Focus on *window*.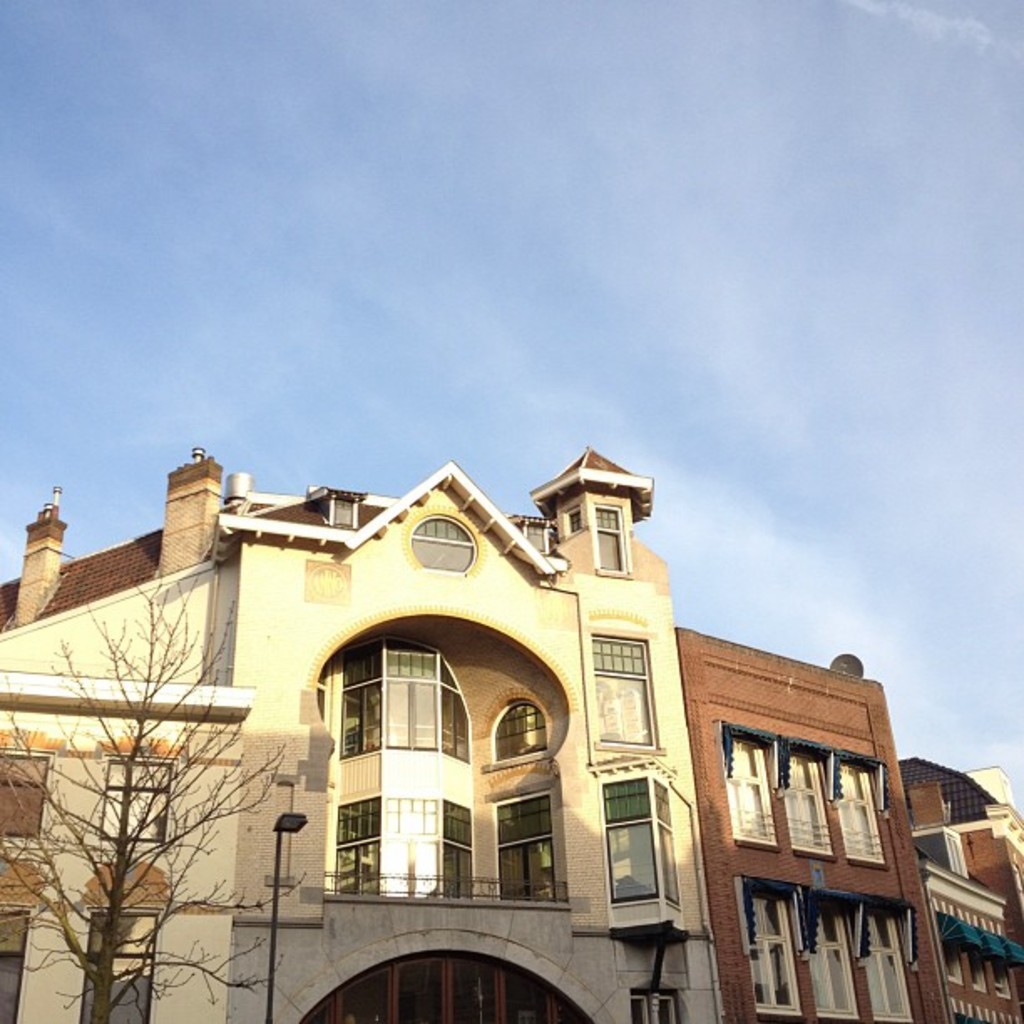
Focused at pyautogui.locateOnScreen(489, 694, 557, 760).
